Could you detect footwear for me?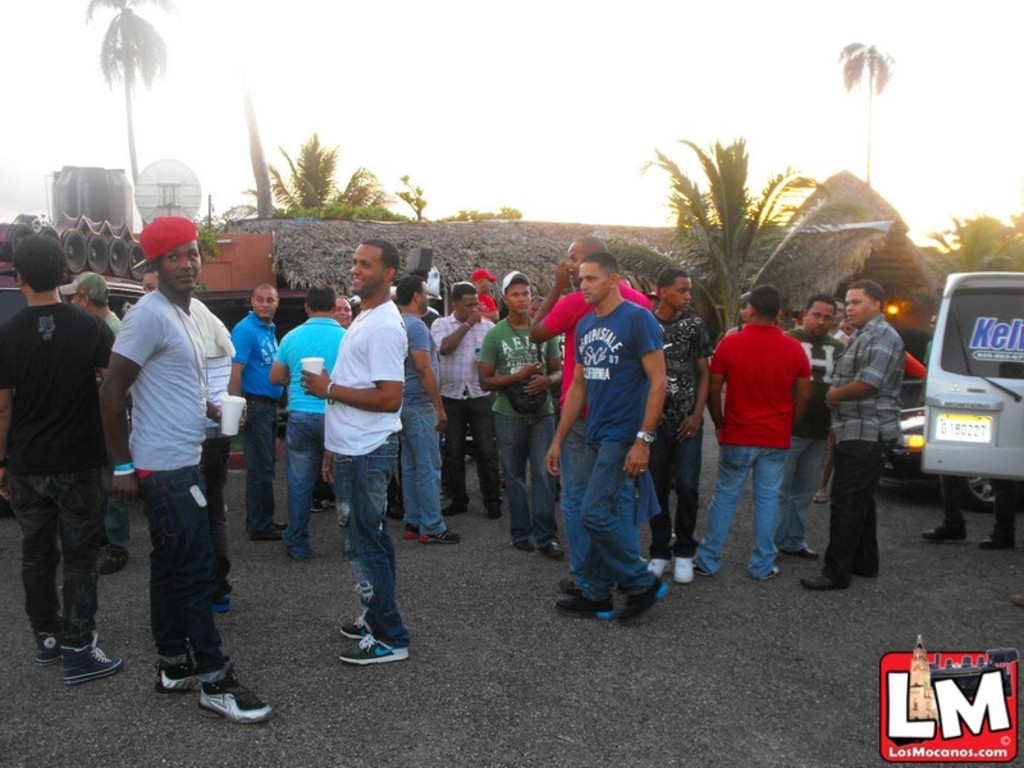
Detection result: left=314, top=498, right=326, bottom=508.
